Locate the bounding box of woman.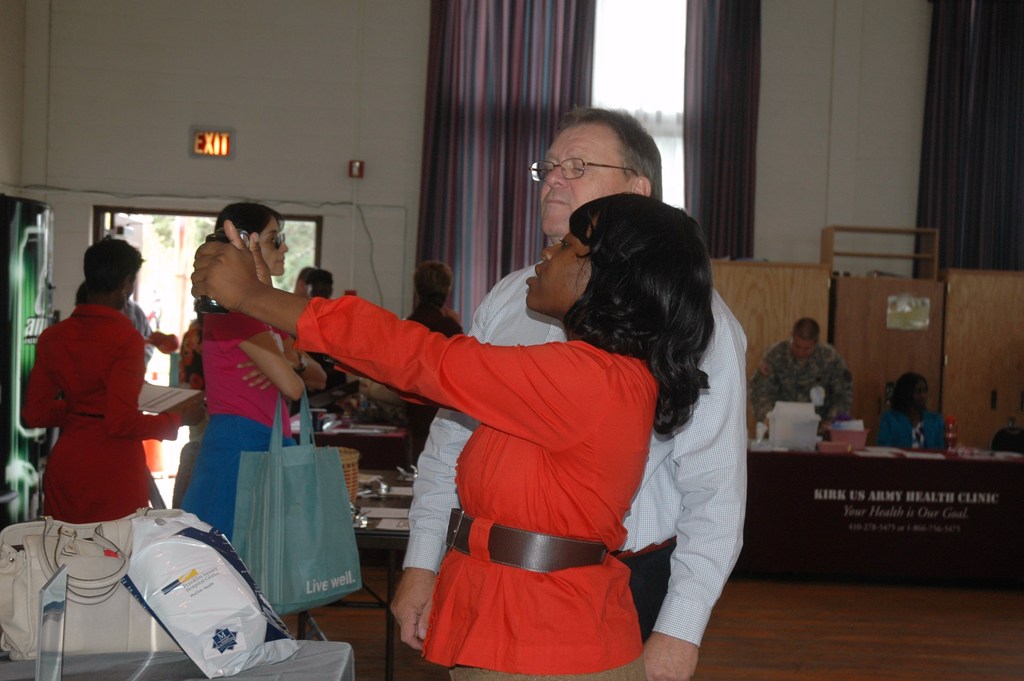
Bounding box: [25,231,213,529].
